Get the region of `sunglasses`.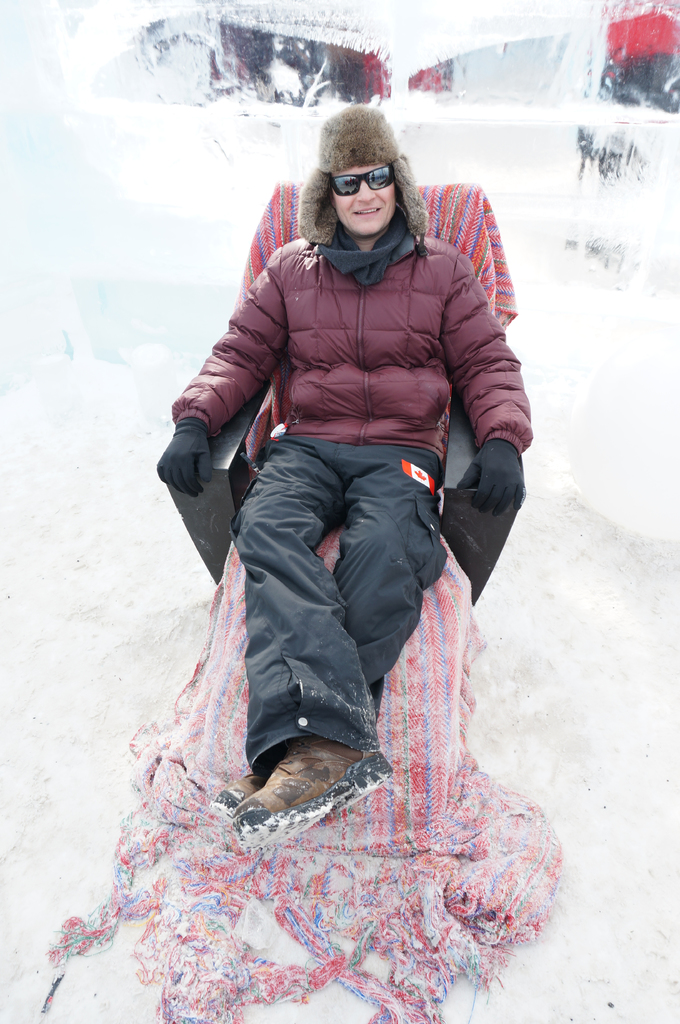
select_region(331, 163, 393, 196).
